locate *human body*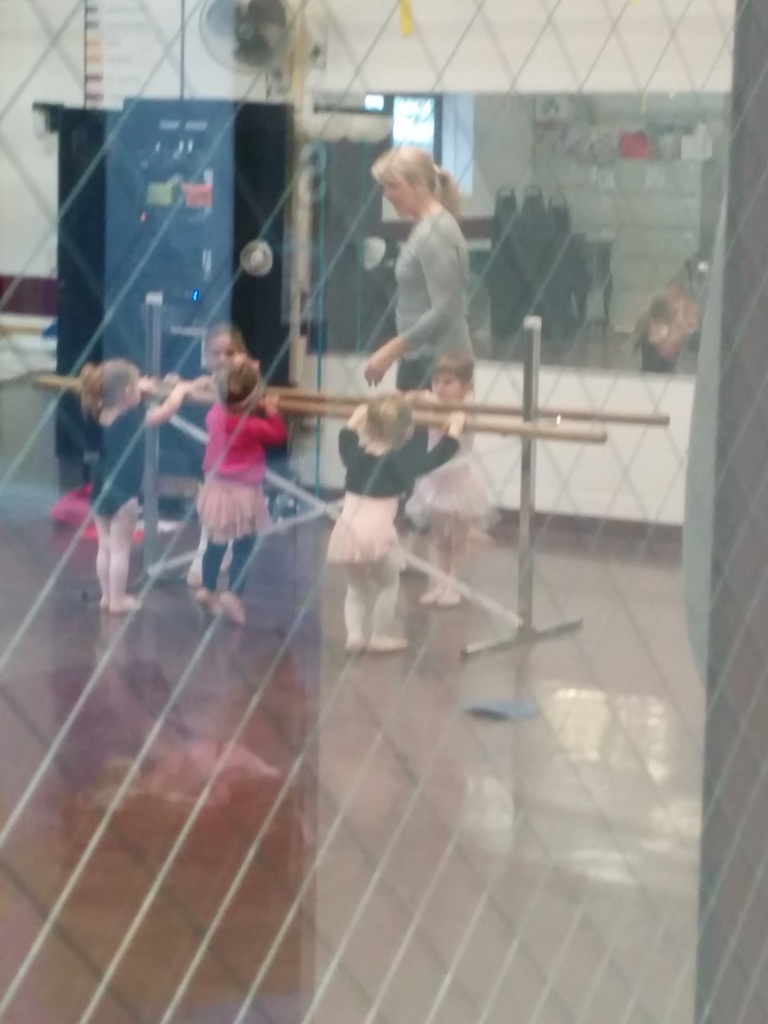
364, 124, 493, 452
